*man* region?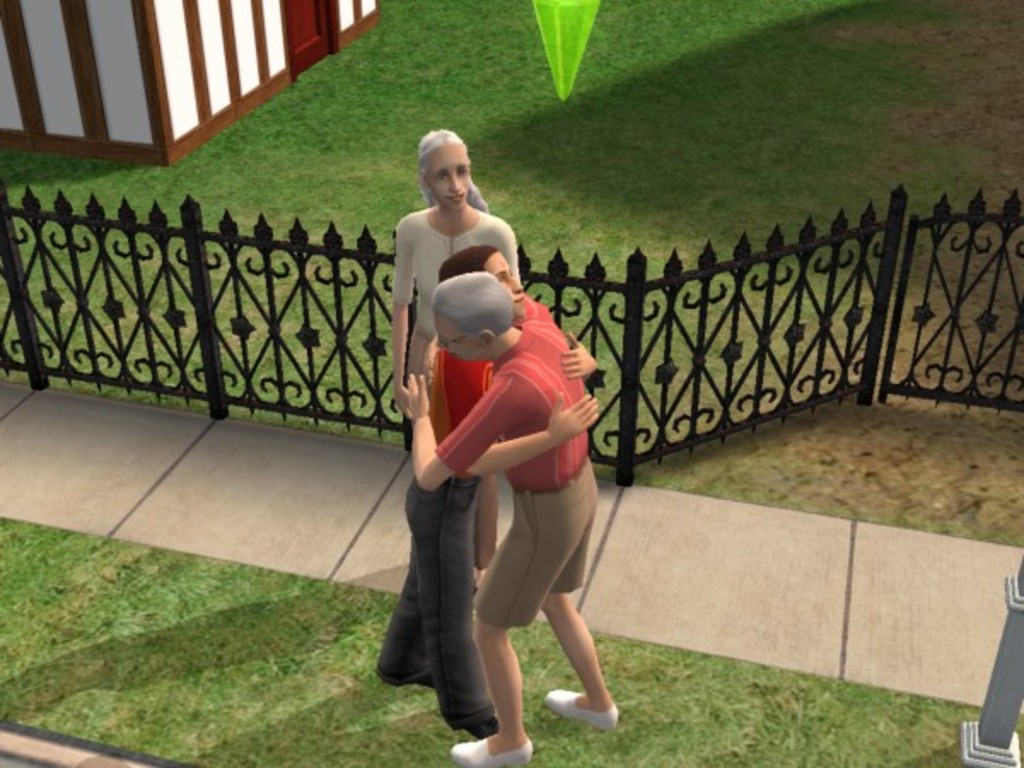
(401, 287, 630, 766)
